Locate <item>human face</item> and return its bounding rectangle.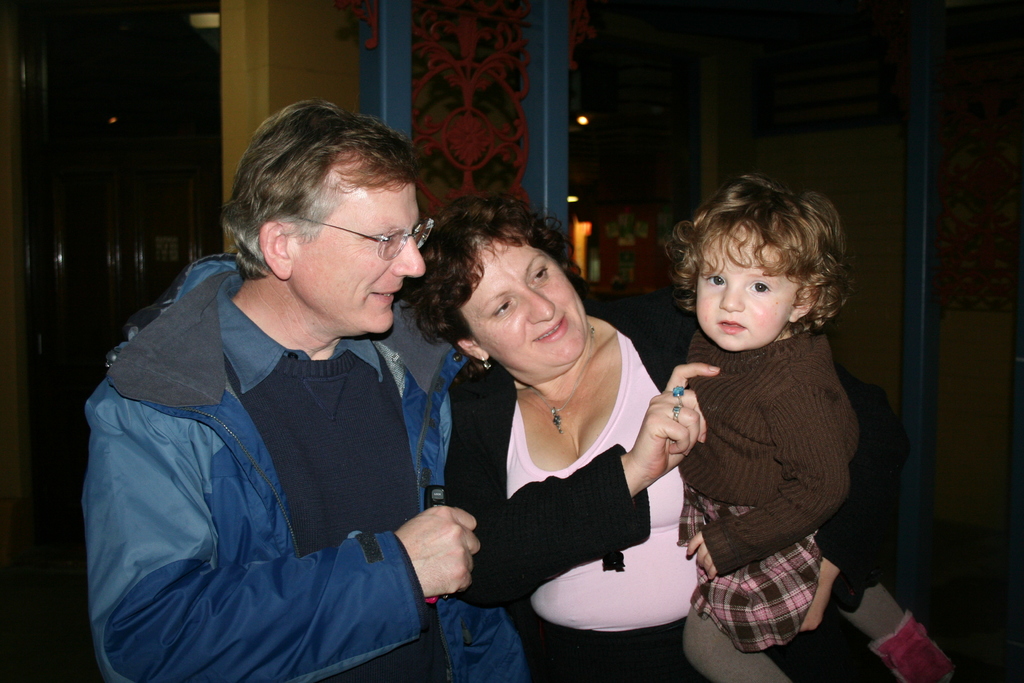
{"left": 460, "top": 239, "right": 587, "bottom": 373}.
